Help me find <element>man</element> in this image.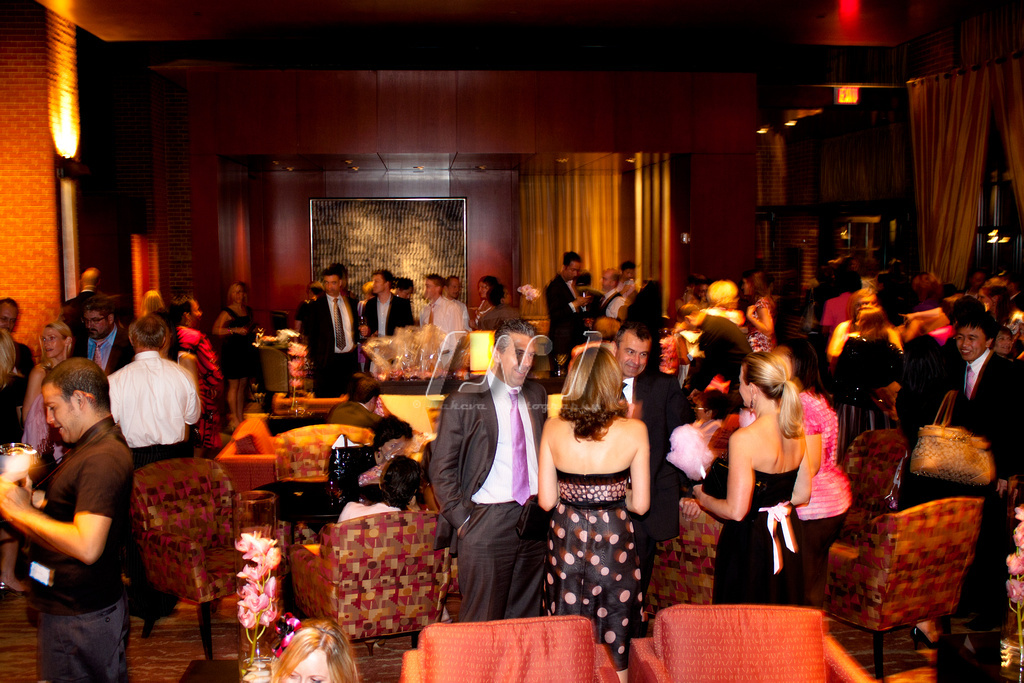
Found it: pyautogui.locateOnScreen(0, 352, 136, 682).
